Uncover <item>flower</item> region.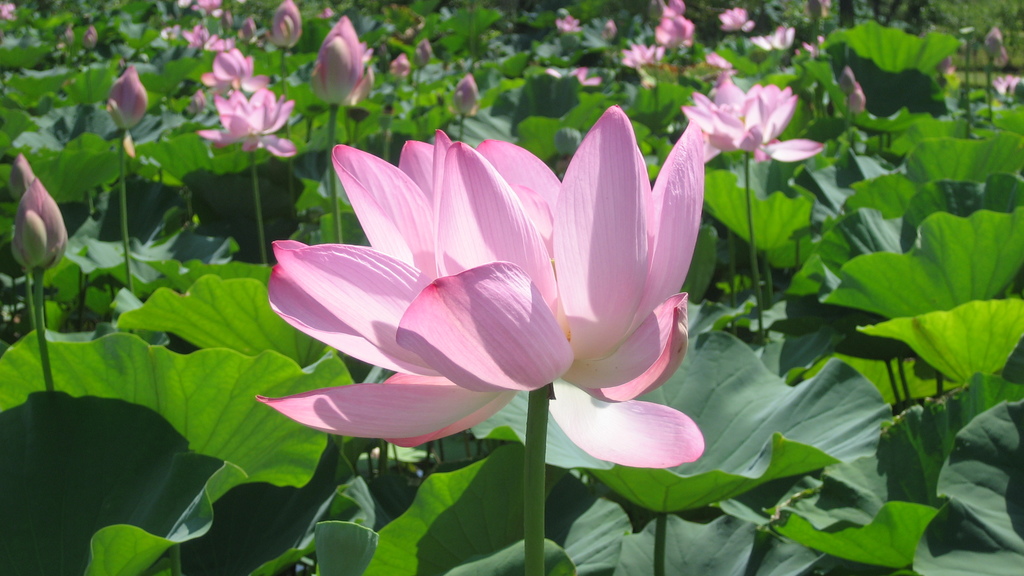
Uncovered: (left=248, top=102, right=740, bottom=493).
